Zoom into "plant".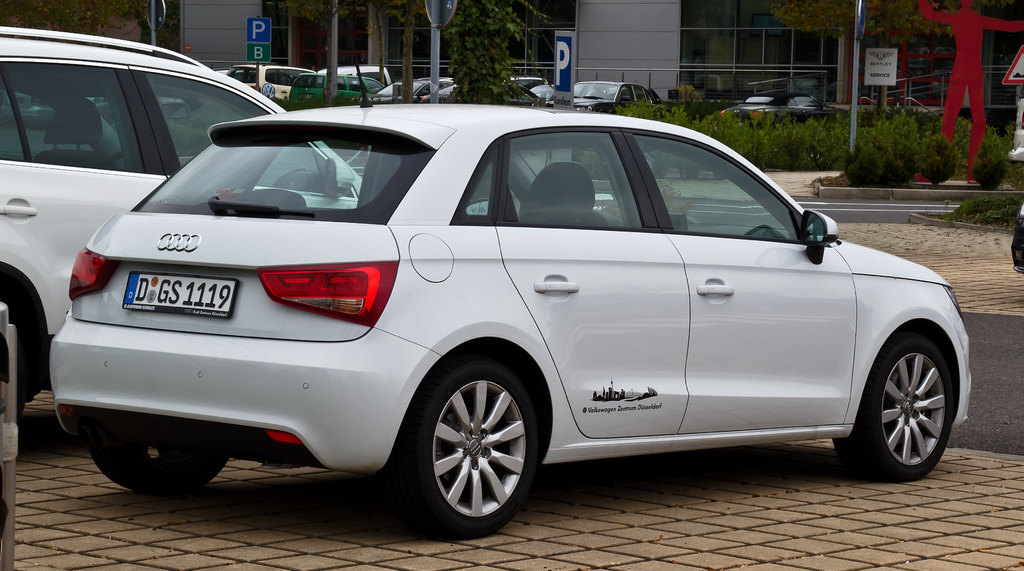
Zoom target: [875, 118, 907, 185].
